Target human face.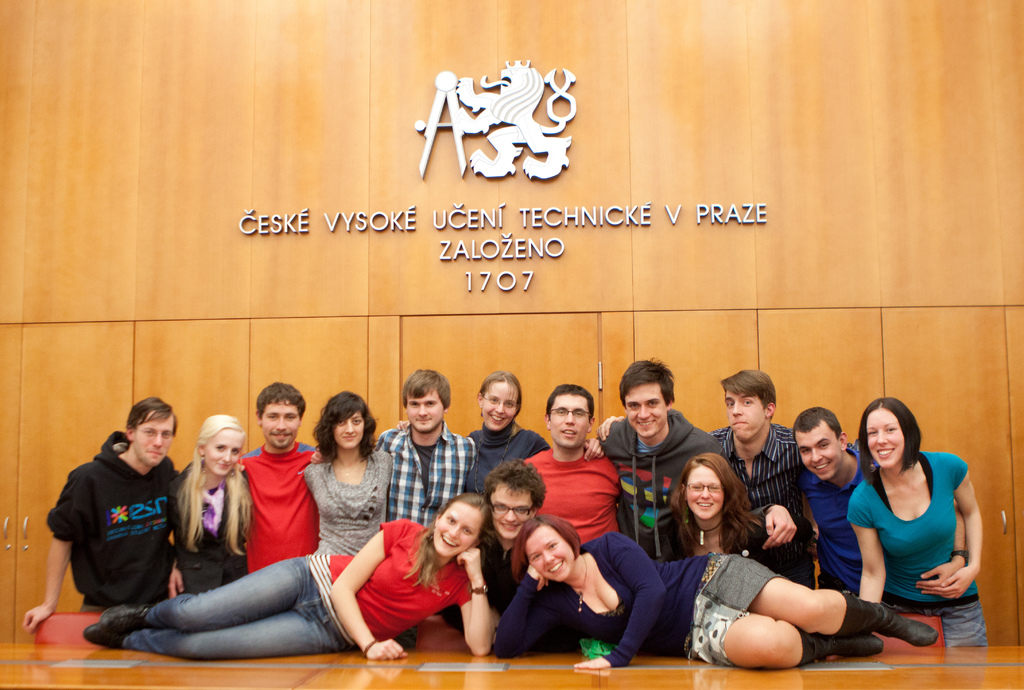
Target region: {"x1": 545, "y1": 395, "x2": 591, "y2": 450}.
